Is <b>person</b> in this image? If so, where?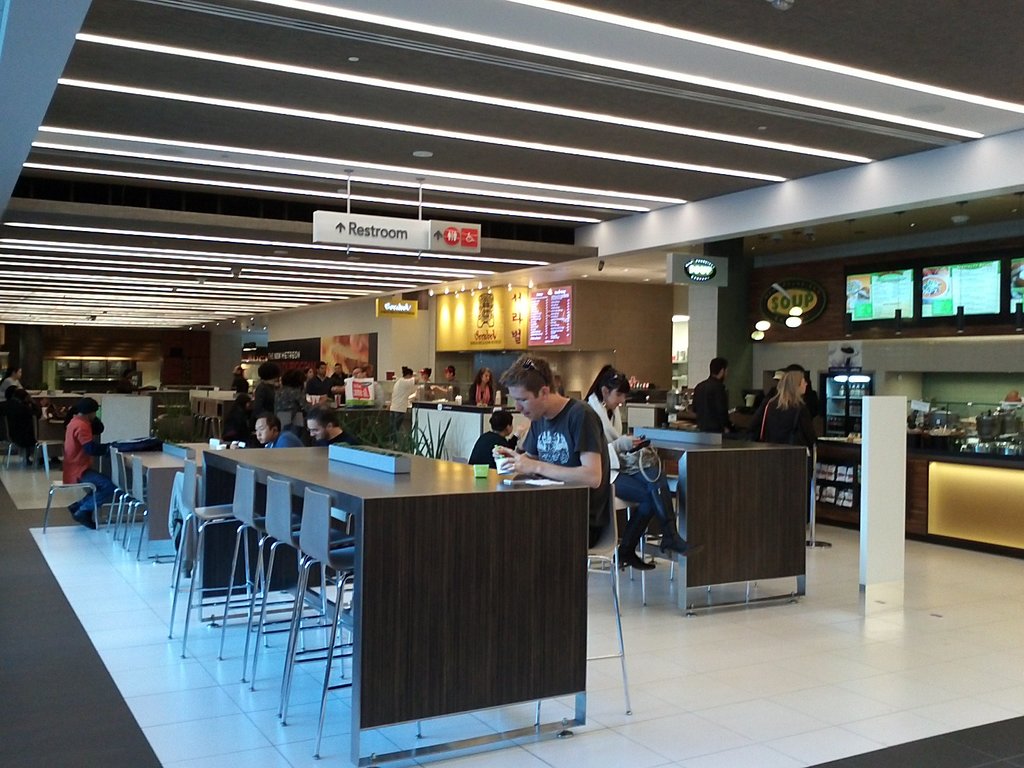
Yes, at <bbox>253, 361, 279, 410</bbox>.
